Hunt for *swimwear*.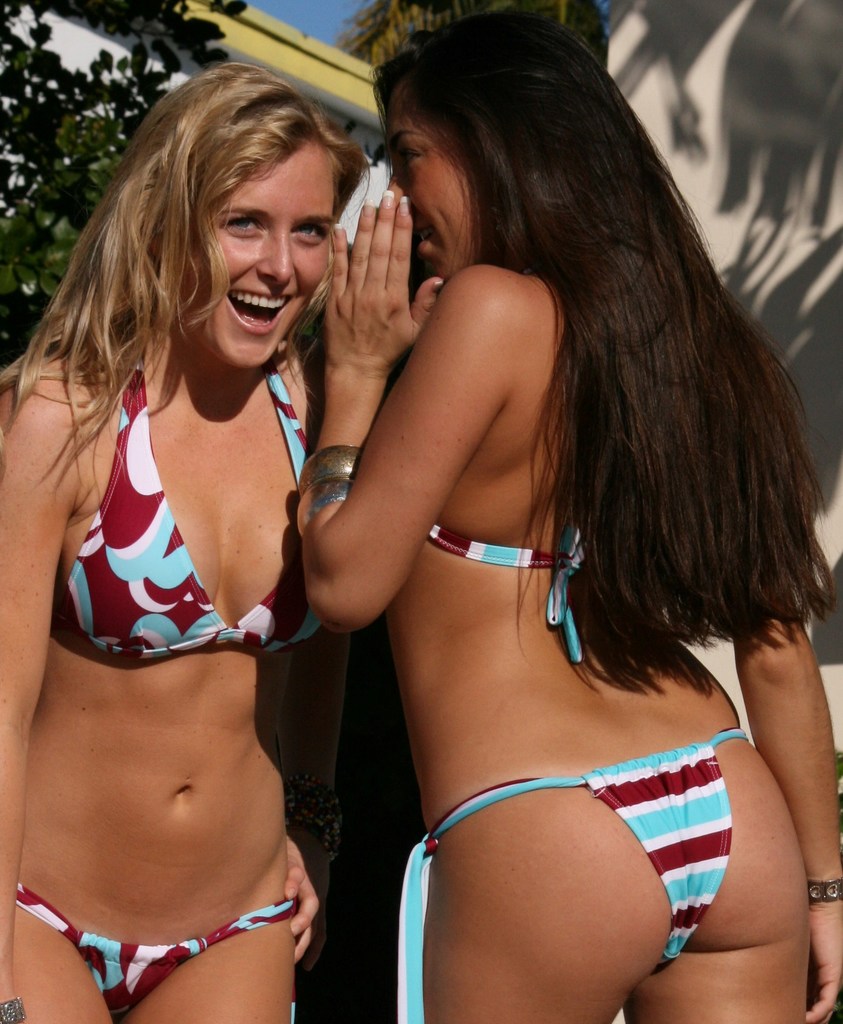
Hunted down at x1=15 y1=890 x2=304 y2=1021.
